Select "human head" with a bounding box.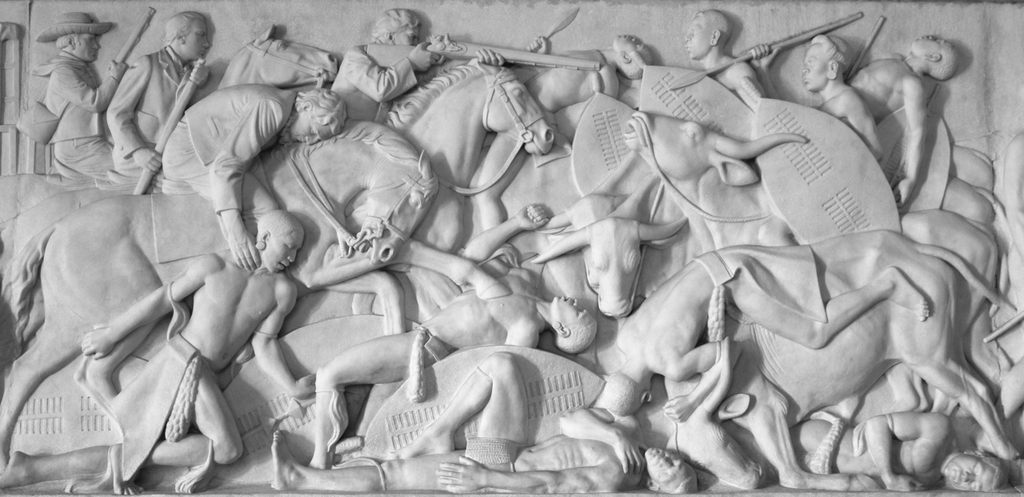
(939,450,1009,496).
